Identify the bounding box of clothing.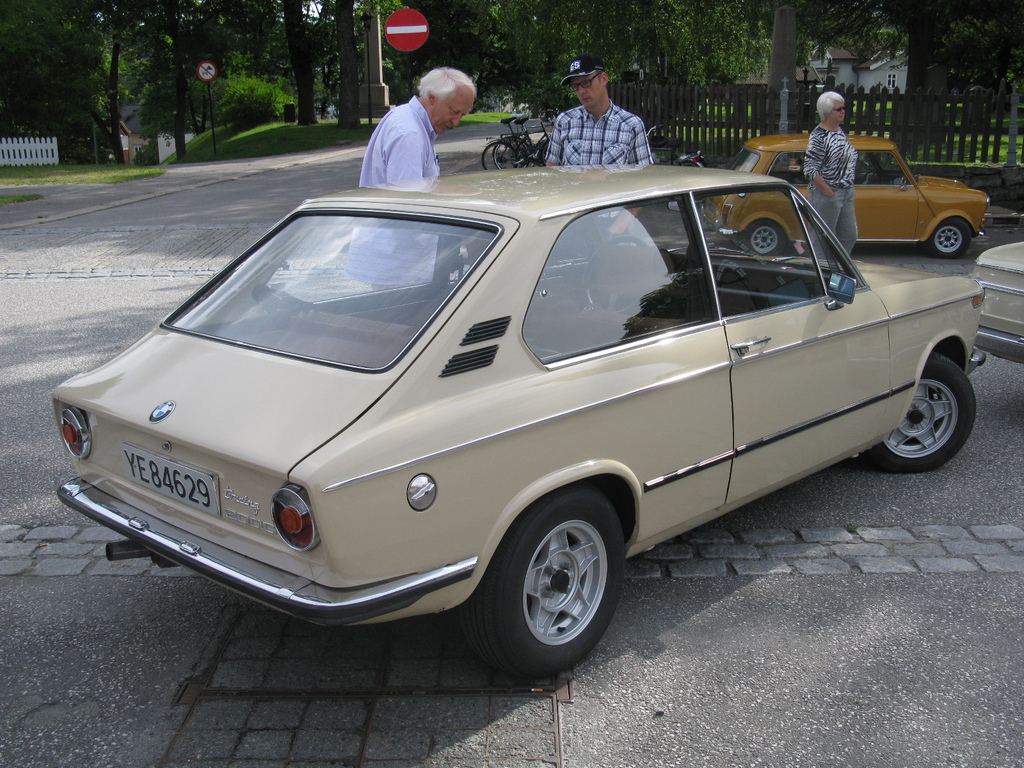
<box>355,95,437,186</box>.
